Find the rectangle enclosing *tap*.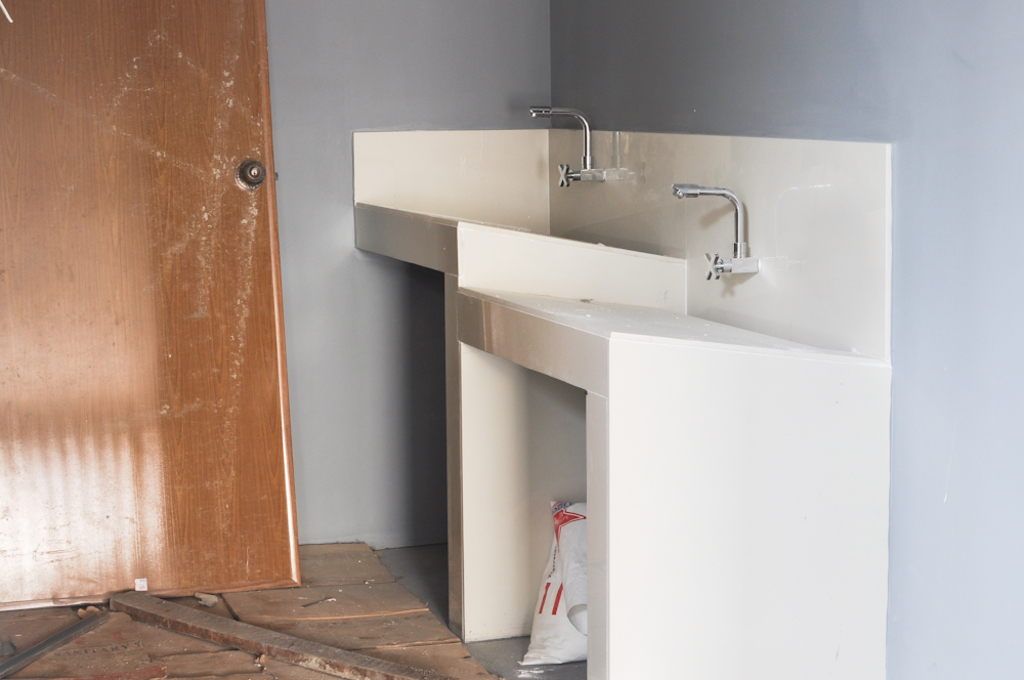
518,103,601,190.
